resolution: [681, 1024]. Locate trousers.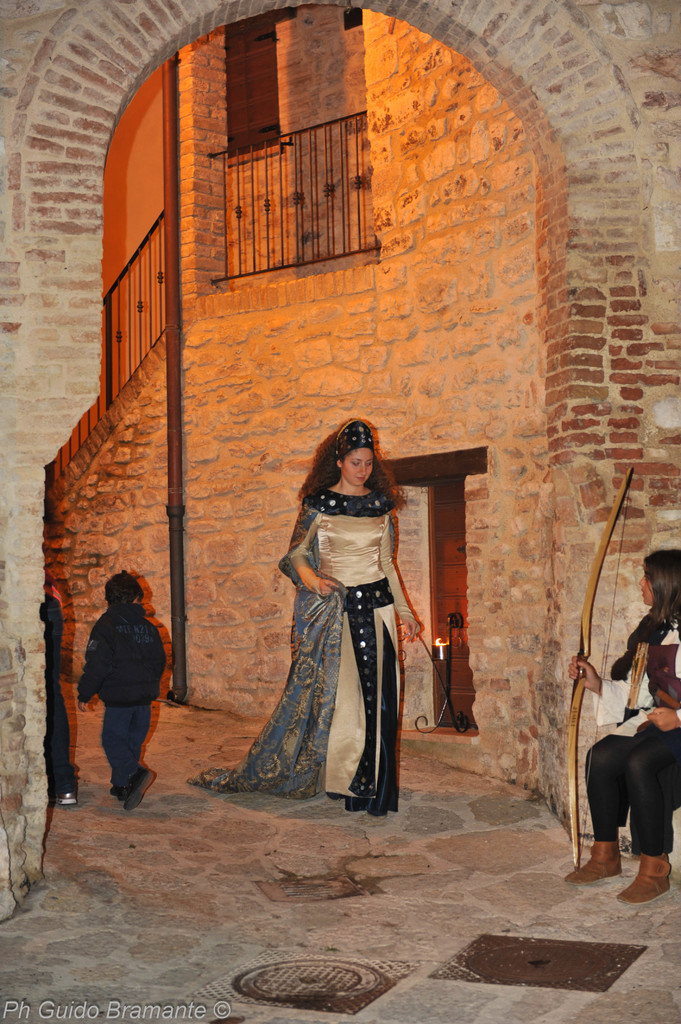
[36,598,81,796].
